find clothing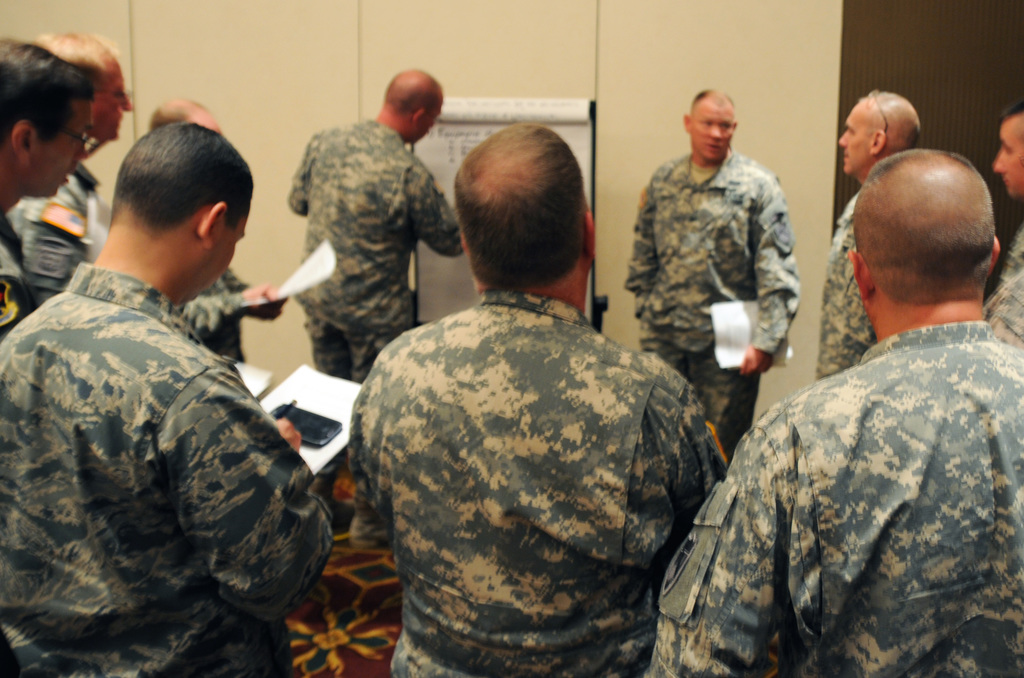
167,270,248,369
